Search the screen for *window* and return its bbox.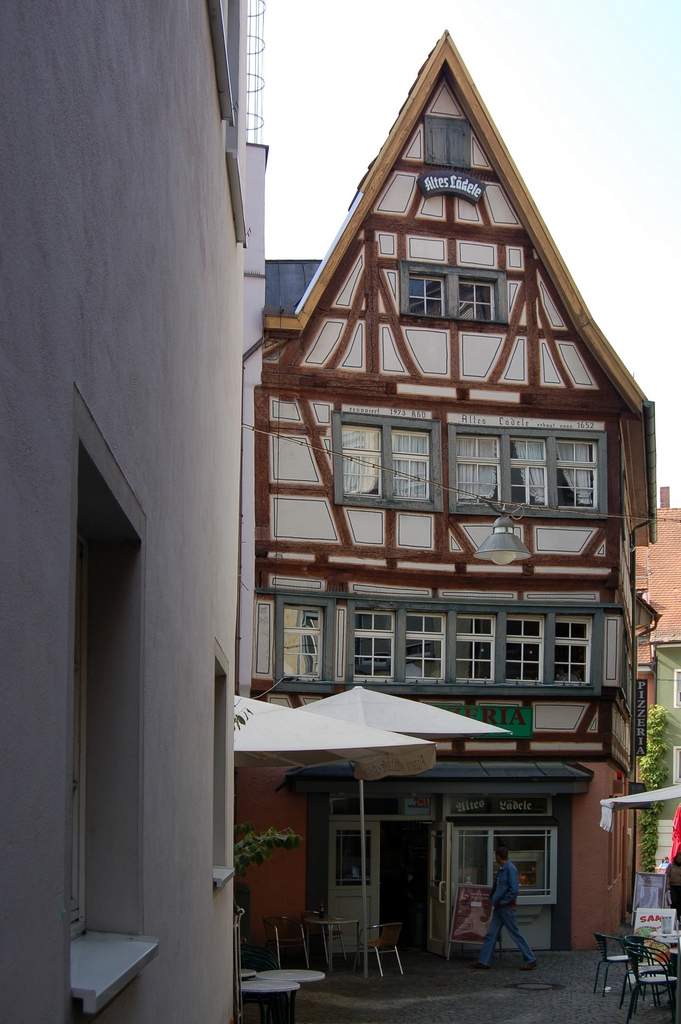
Found: crop(455, 433, 595, 508).
